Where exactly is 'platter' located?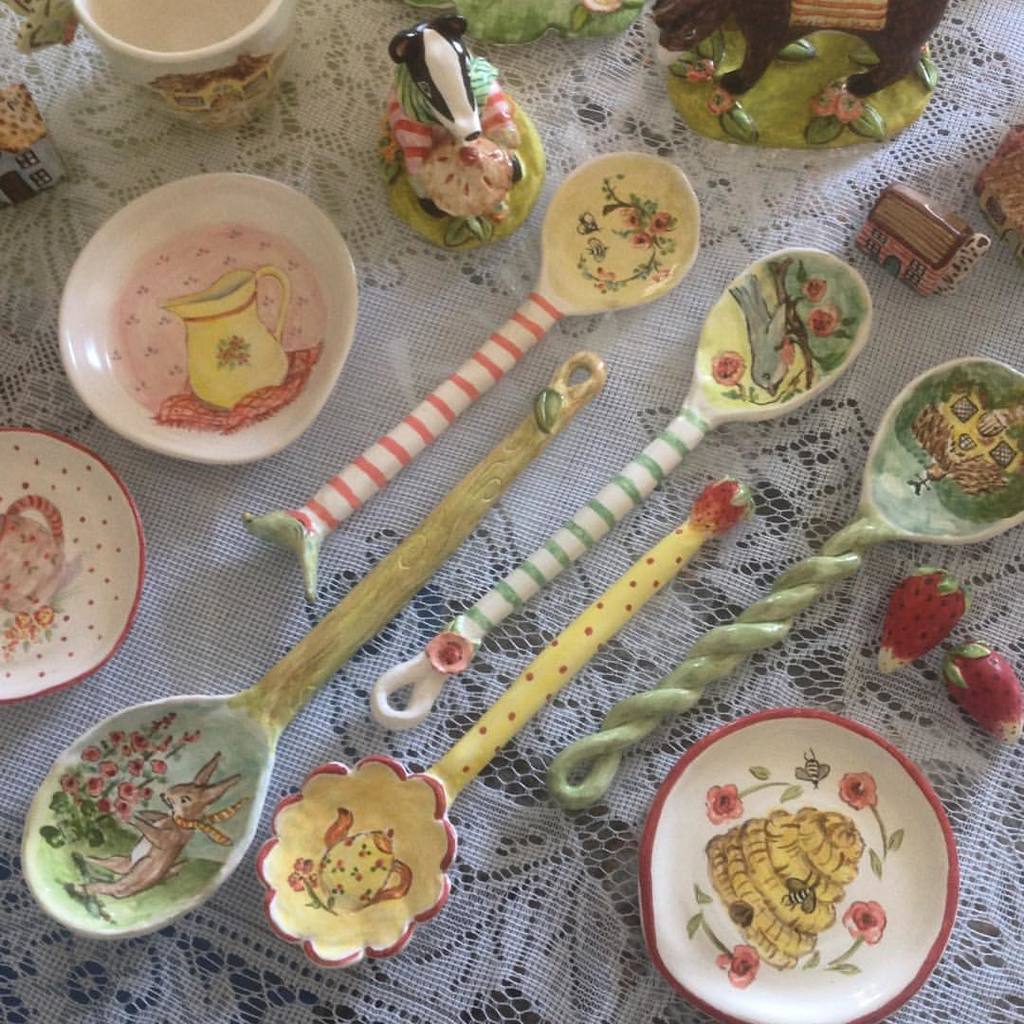
Its bounding box is rect(0, 429, 147, 706).
